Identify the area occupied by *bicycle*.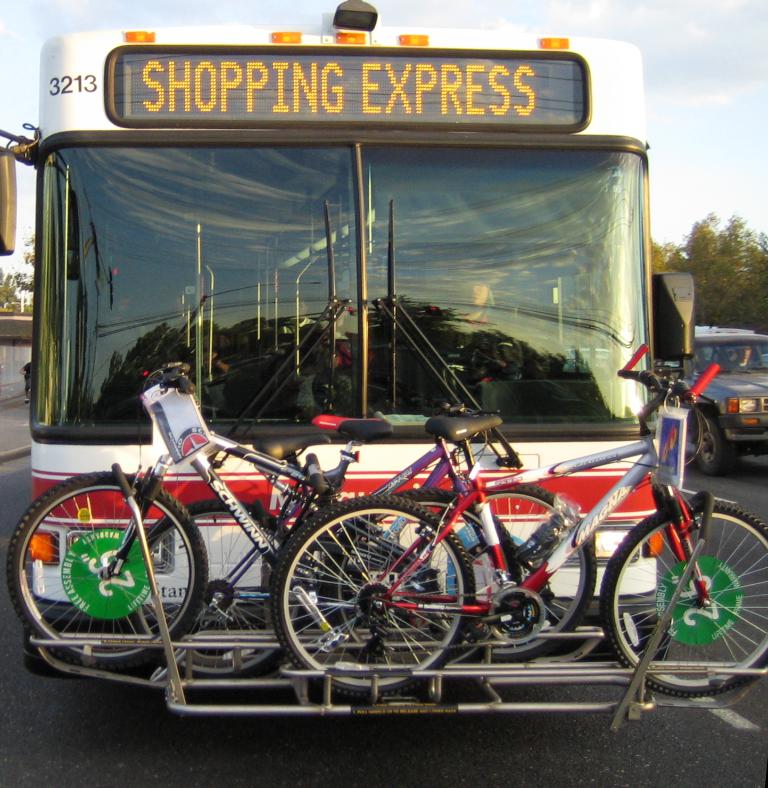
Area: {"left": 269, "top": 342, "right": 767, "bottom": 699}.
